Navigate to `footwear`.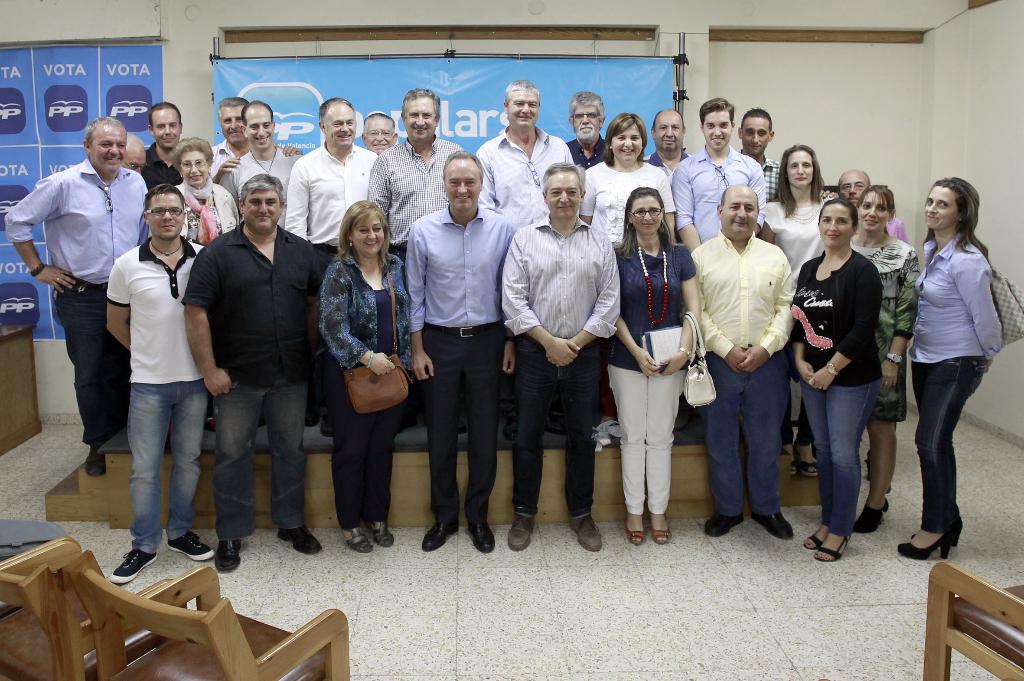
Navigation target: 951 524 965 547.
